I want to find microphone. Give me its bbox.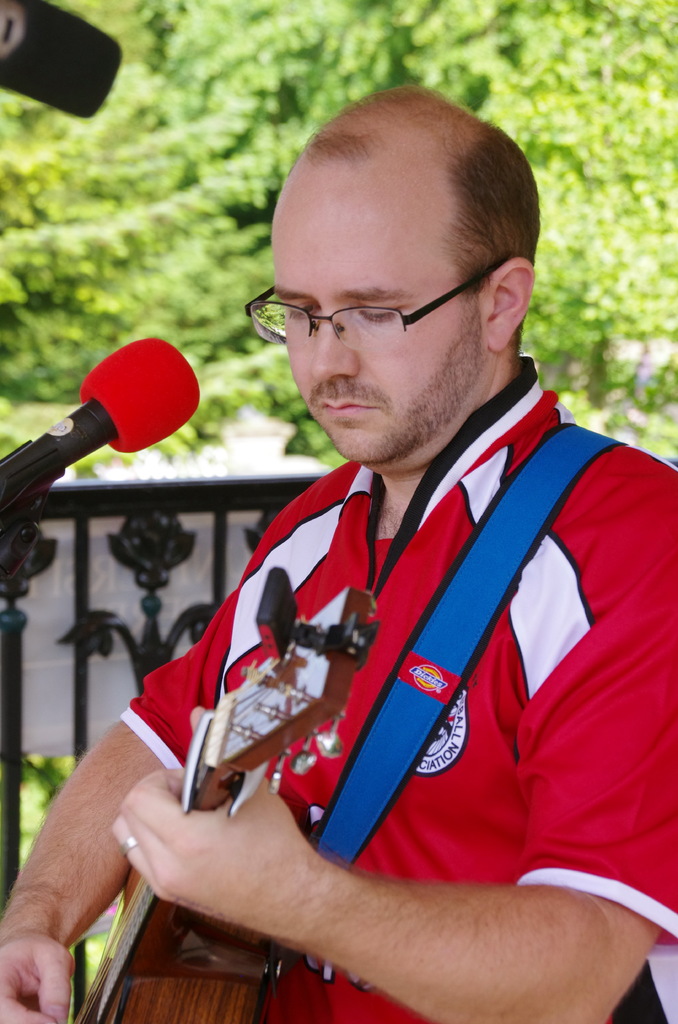
x1=4, y1=342, x2=211, y2=525.
